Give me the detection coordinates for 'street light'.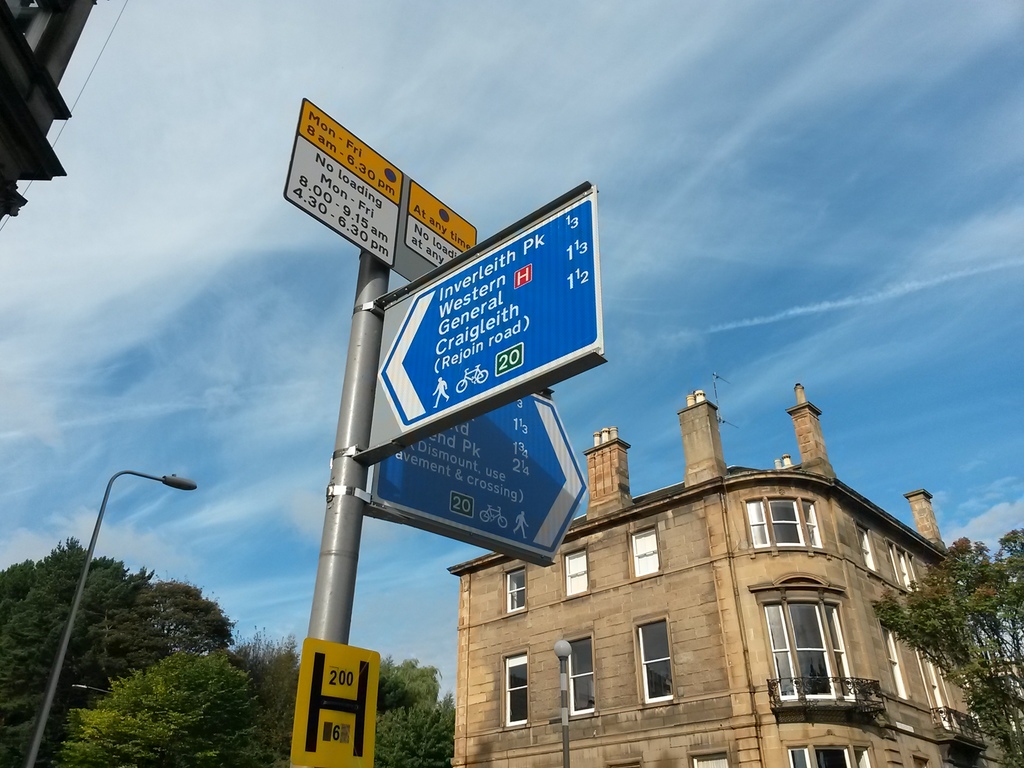
crop(551, 640, 575, 767).
